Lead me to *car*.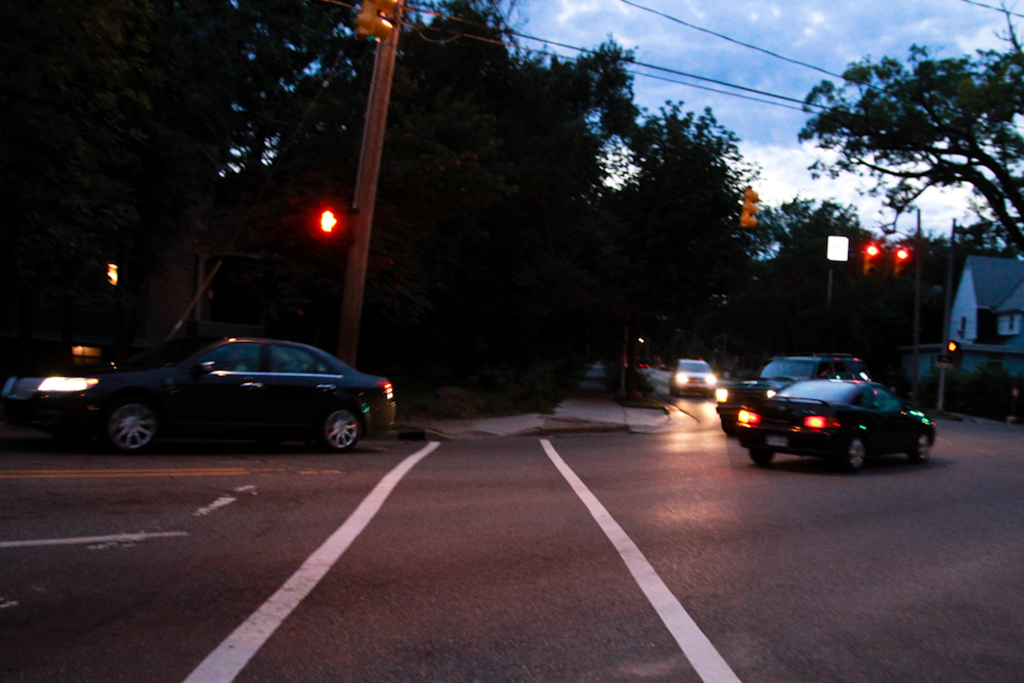
Lead to bbox=[715, 352, 872, 440].
